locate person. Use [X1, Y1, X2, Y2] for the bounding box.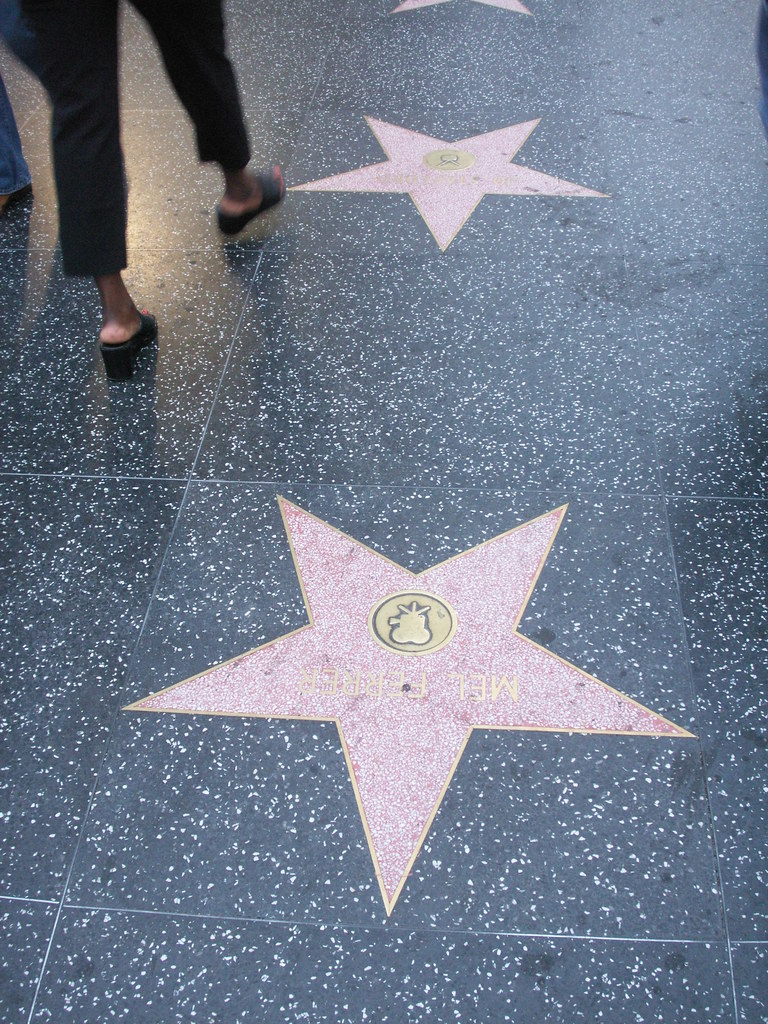
[0, 89, 38, 220].
